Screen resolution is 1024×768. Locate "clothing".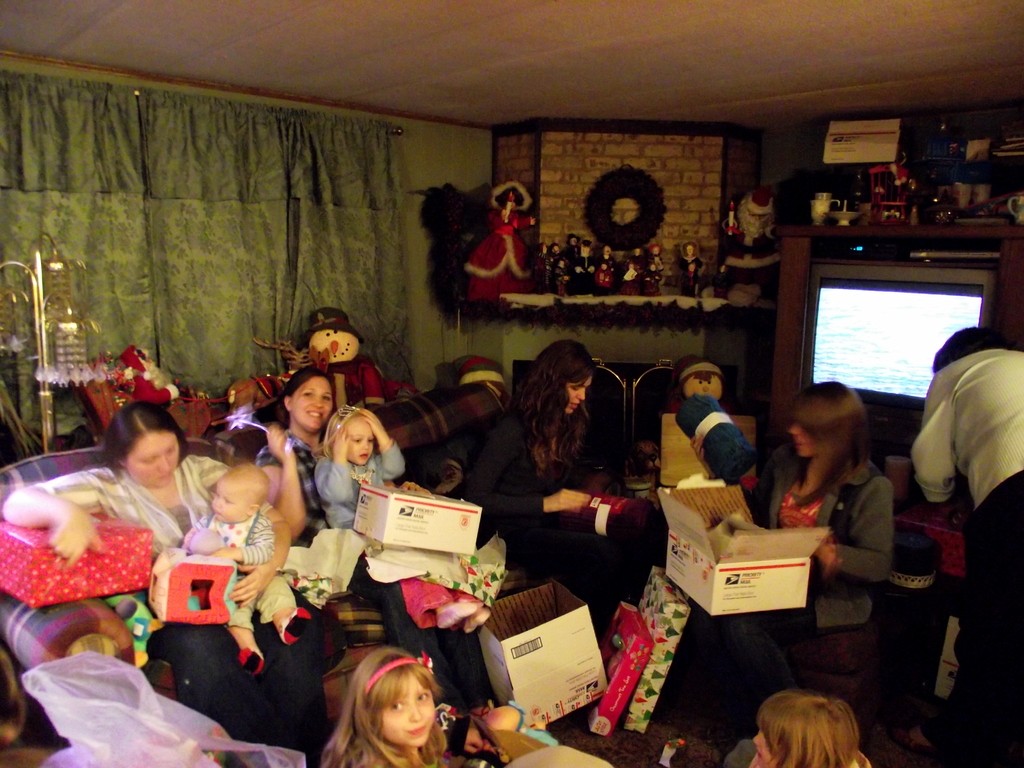
left=908, top=345, right=1023, bottom=508.
